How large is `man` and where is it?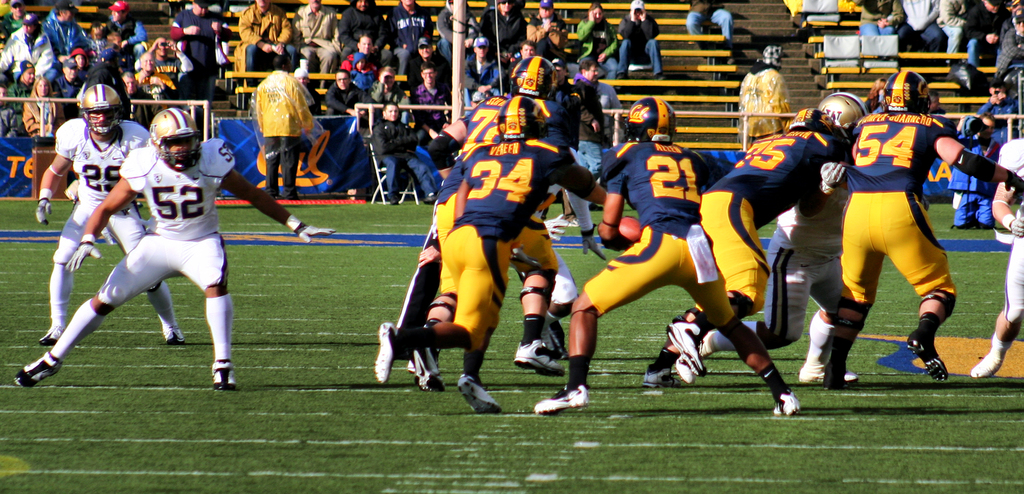
Bounding box: l=36, t=83, r=186, b=348.
